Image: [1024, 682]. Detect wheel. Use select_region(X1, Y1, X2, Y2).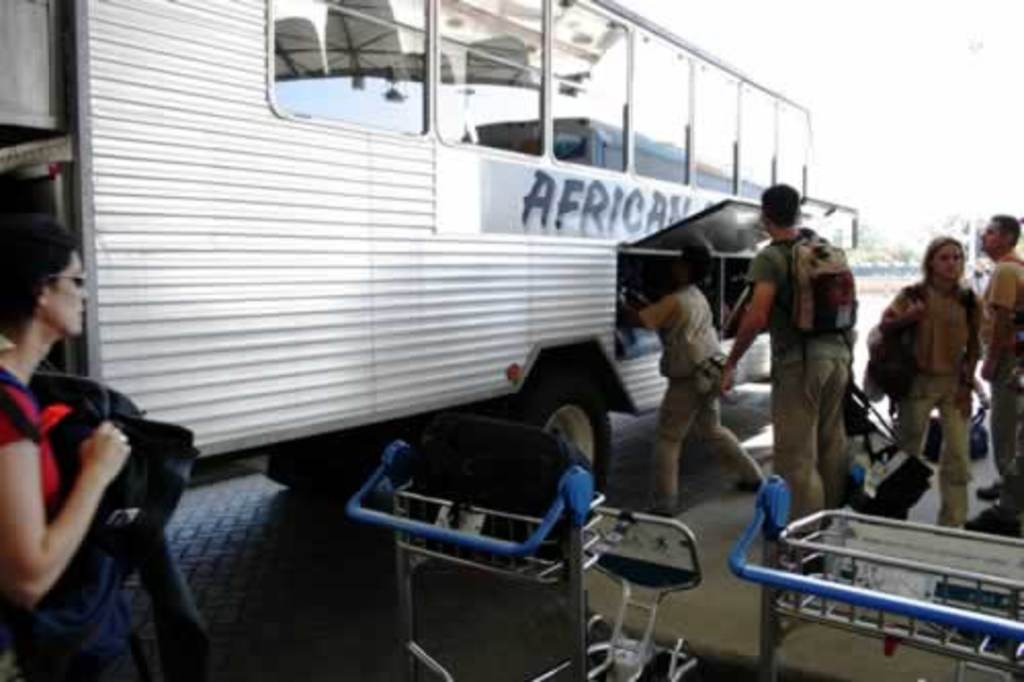
select_region(535, 401, 606, 485).
